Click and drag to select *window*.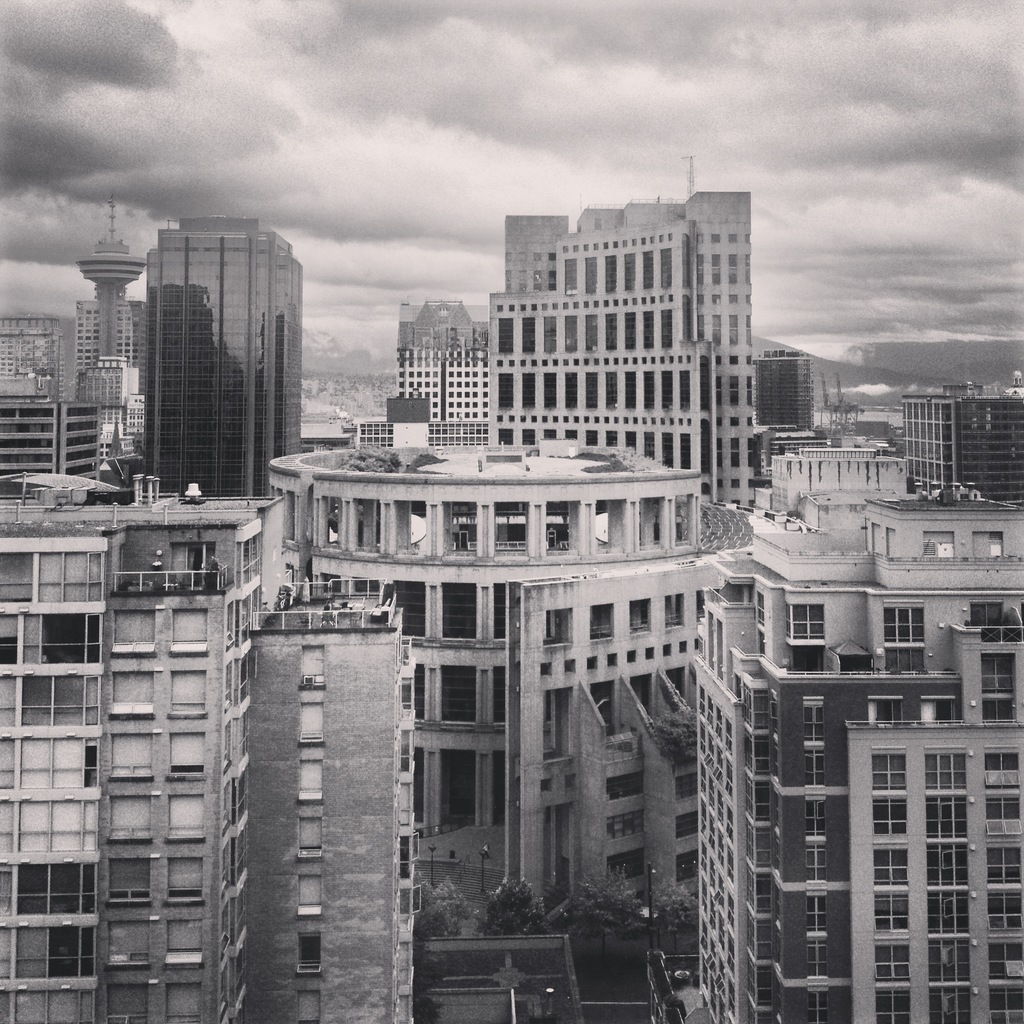
Selection: 1000:888:1023:930.
